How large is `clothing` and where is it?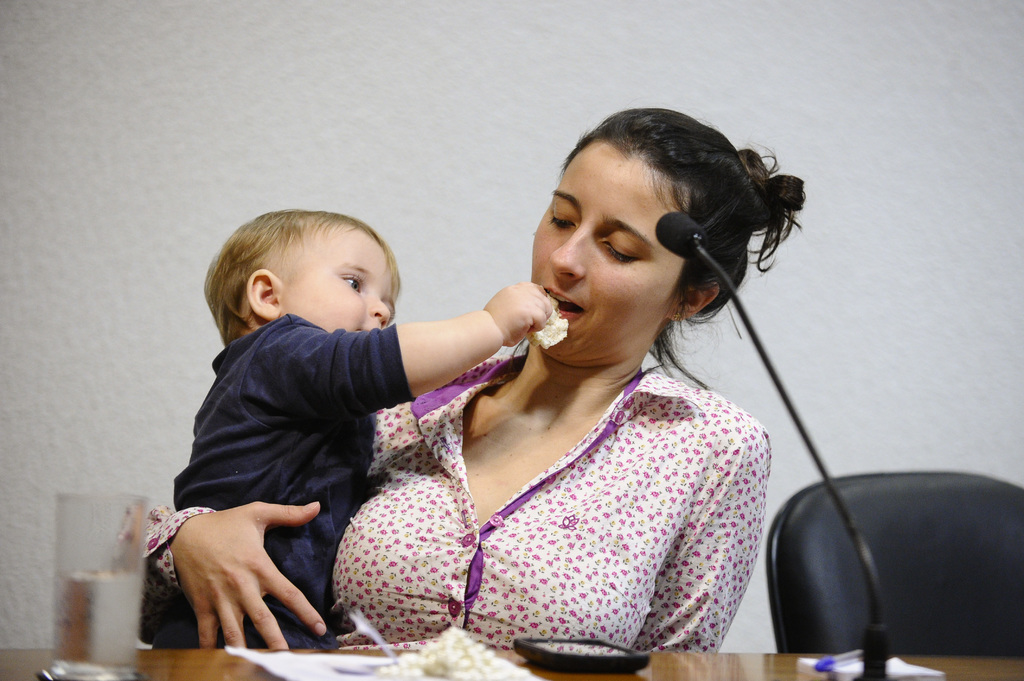
Bounding box: <region>163, 310, 402, 646</region>.
